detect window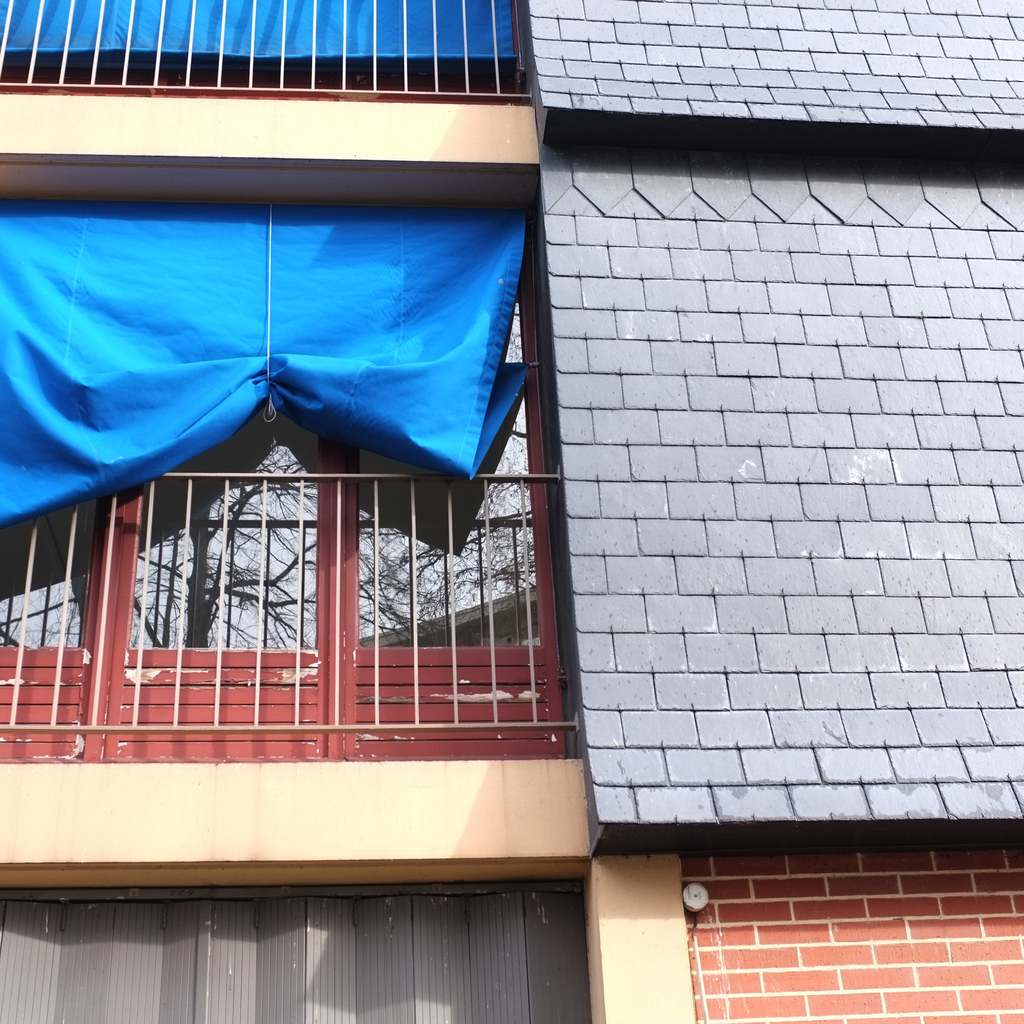
0, 884, 596, 1023
